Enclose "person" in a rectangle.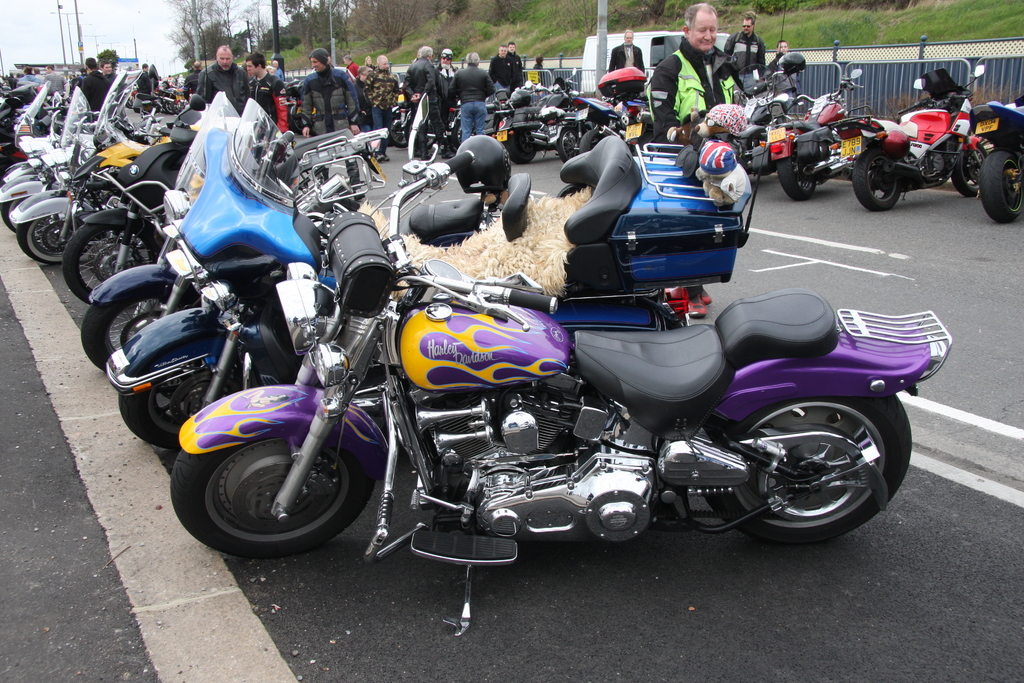
left=268, top=67, right=282, bottom=78.
